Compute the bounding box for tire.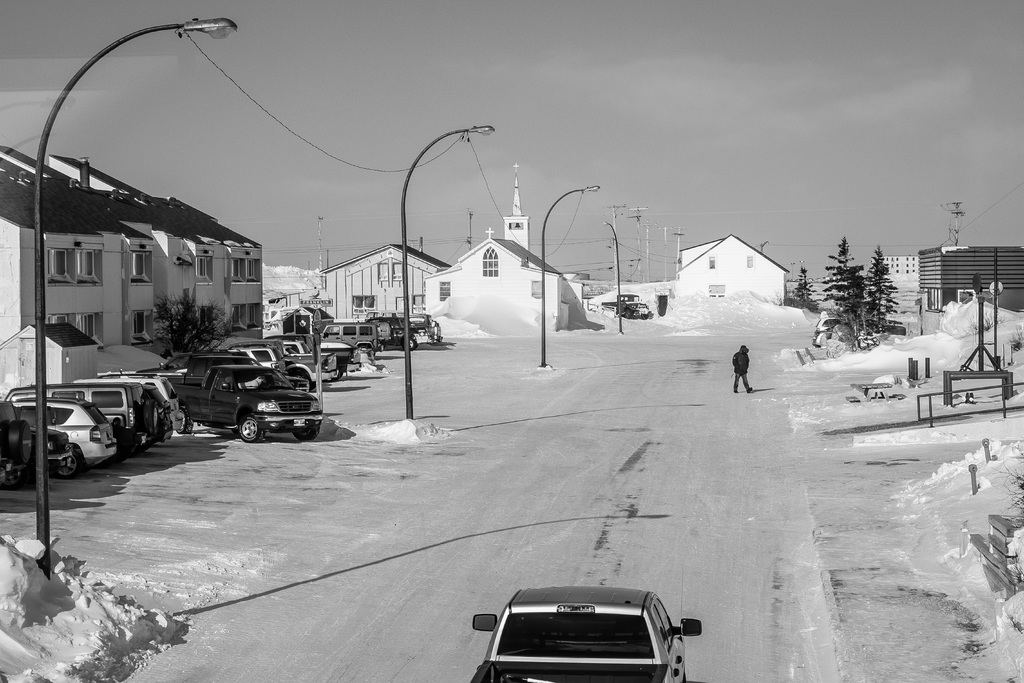
(left=332, top=372, right=343, bottom=383).
